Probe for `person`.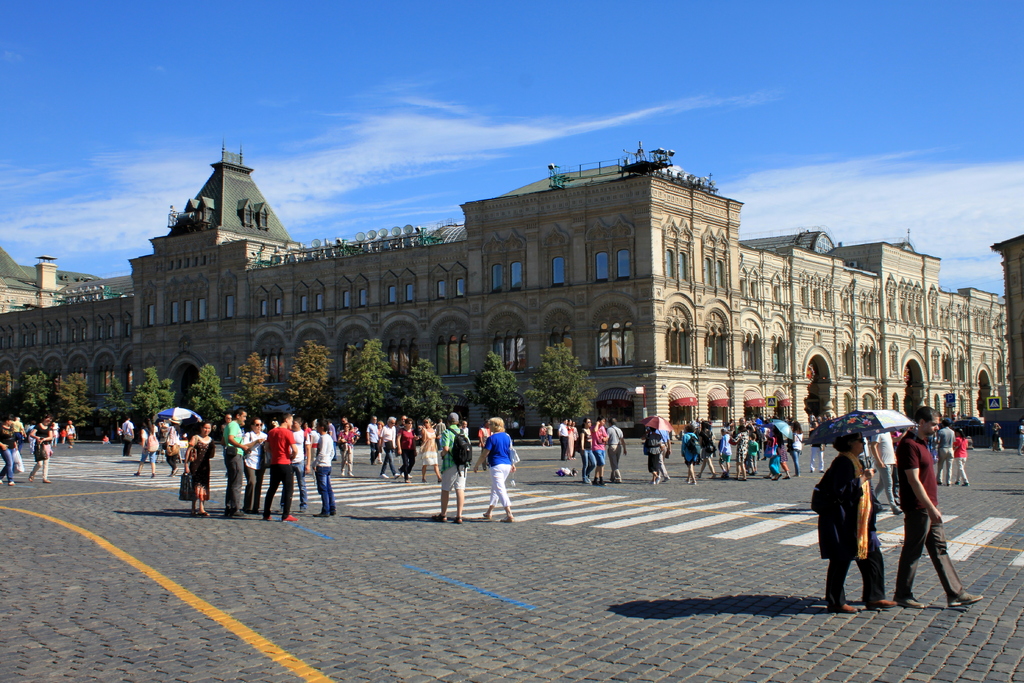
Probe result: crop(0, 416, 16, 484).
